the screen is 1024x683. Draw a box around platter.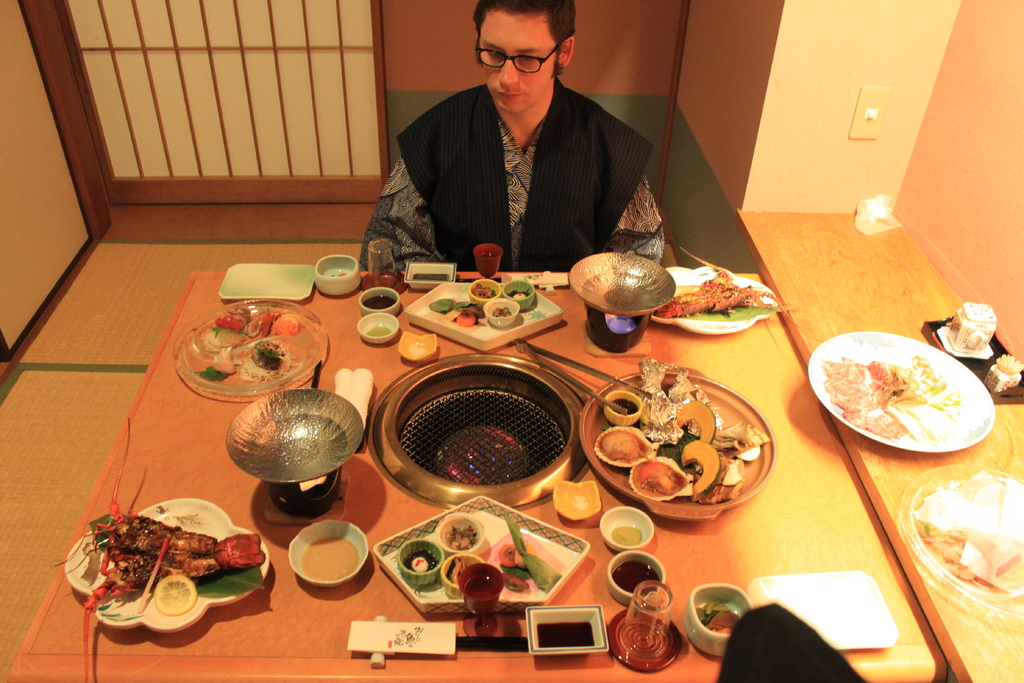
region(813, 332, 995, 452).
